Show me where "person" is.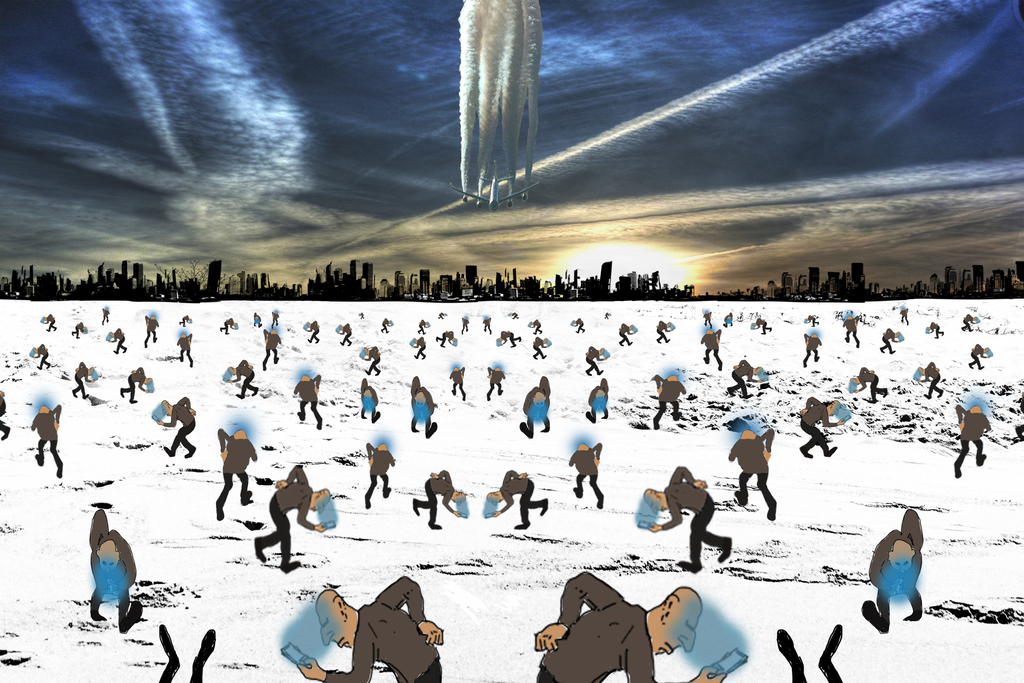
"person" is at 639,468,730,575.
